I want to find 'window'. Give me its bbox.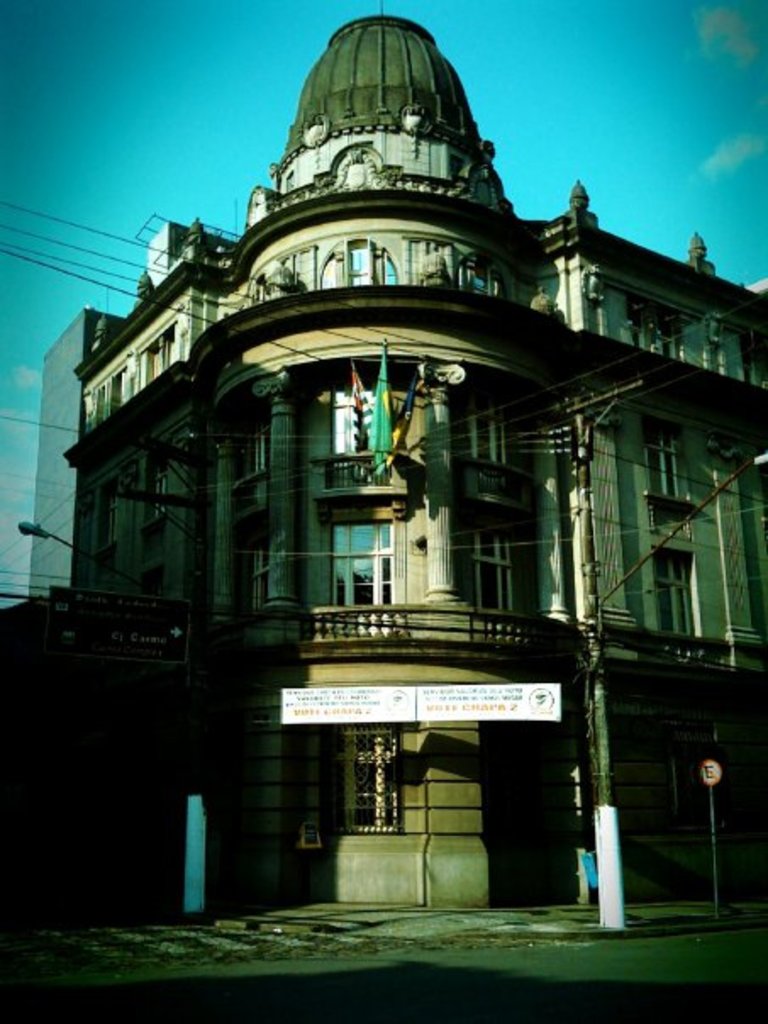
[left=473, top=526, right=514, bottom=626].
